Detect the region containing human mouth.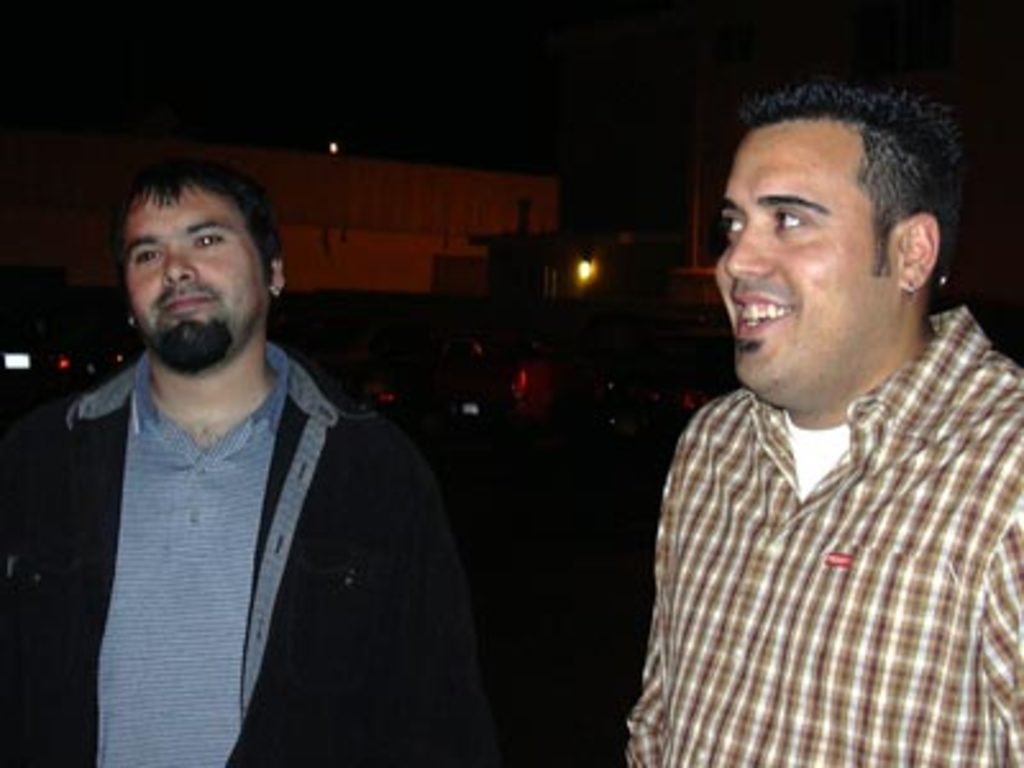
159,284,218,320.
